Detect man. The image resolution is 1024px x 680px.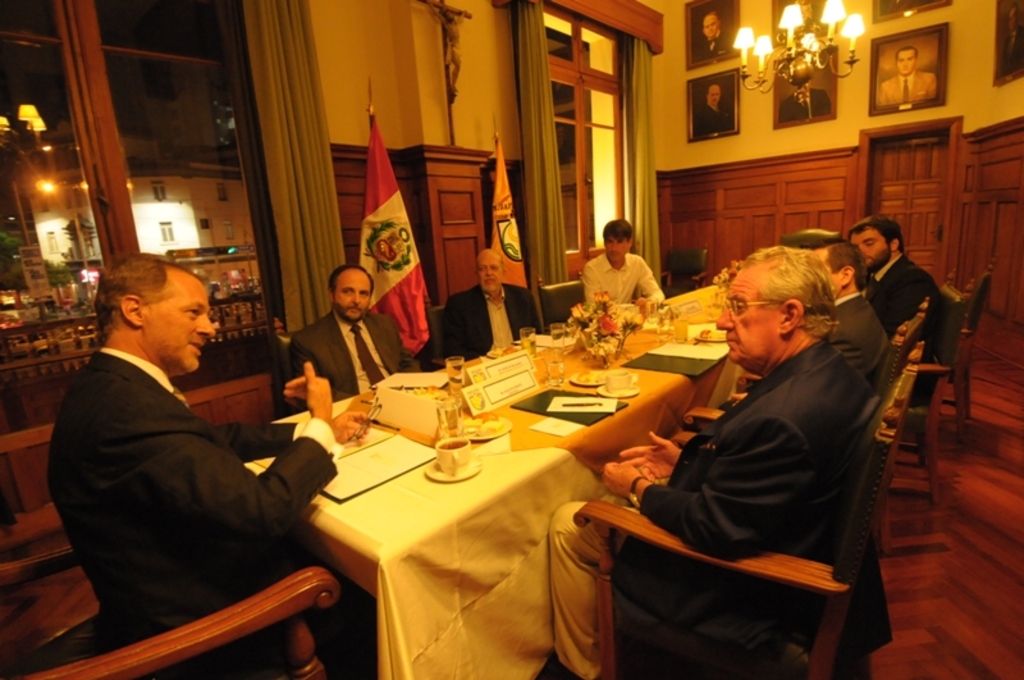
pyautogui.locateOnScreen(548, 243, 896, 679).
